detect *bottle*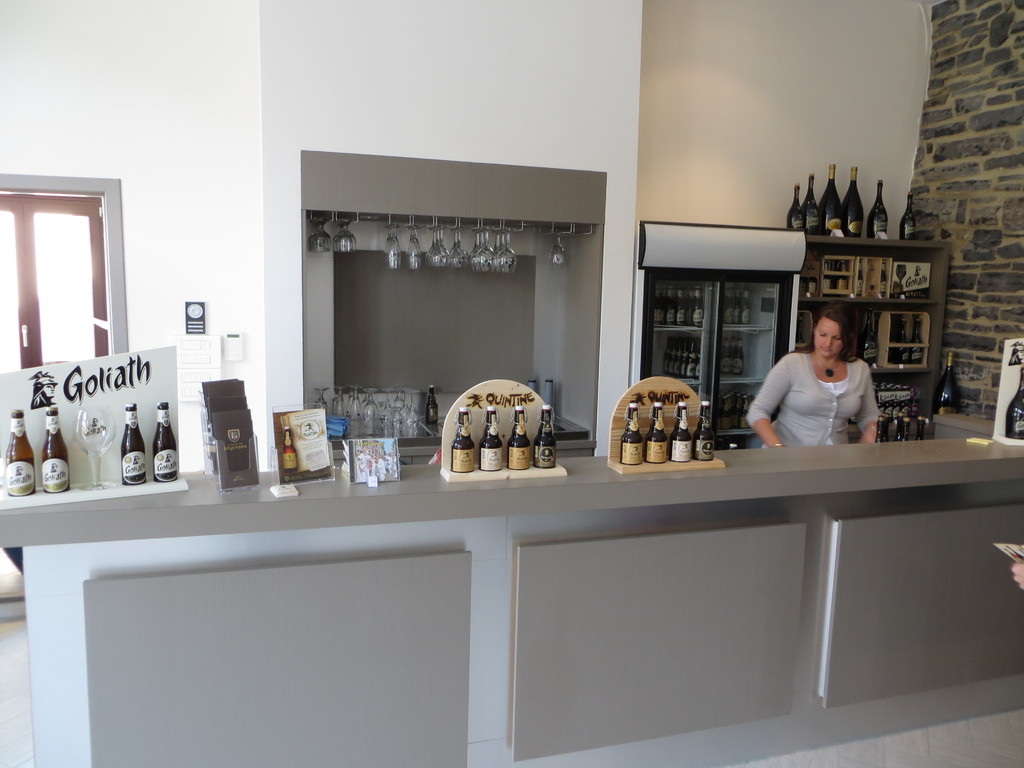
(left=867, top=182, right=892, bottom=237)
